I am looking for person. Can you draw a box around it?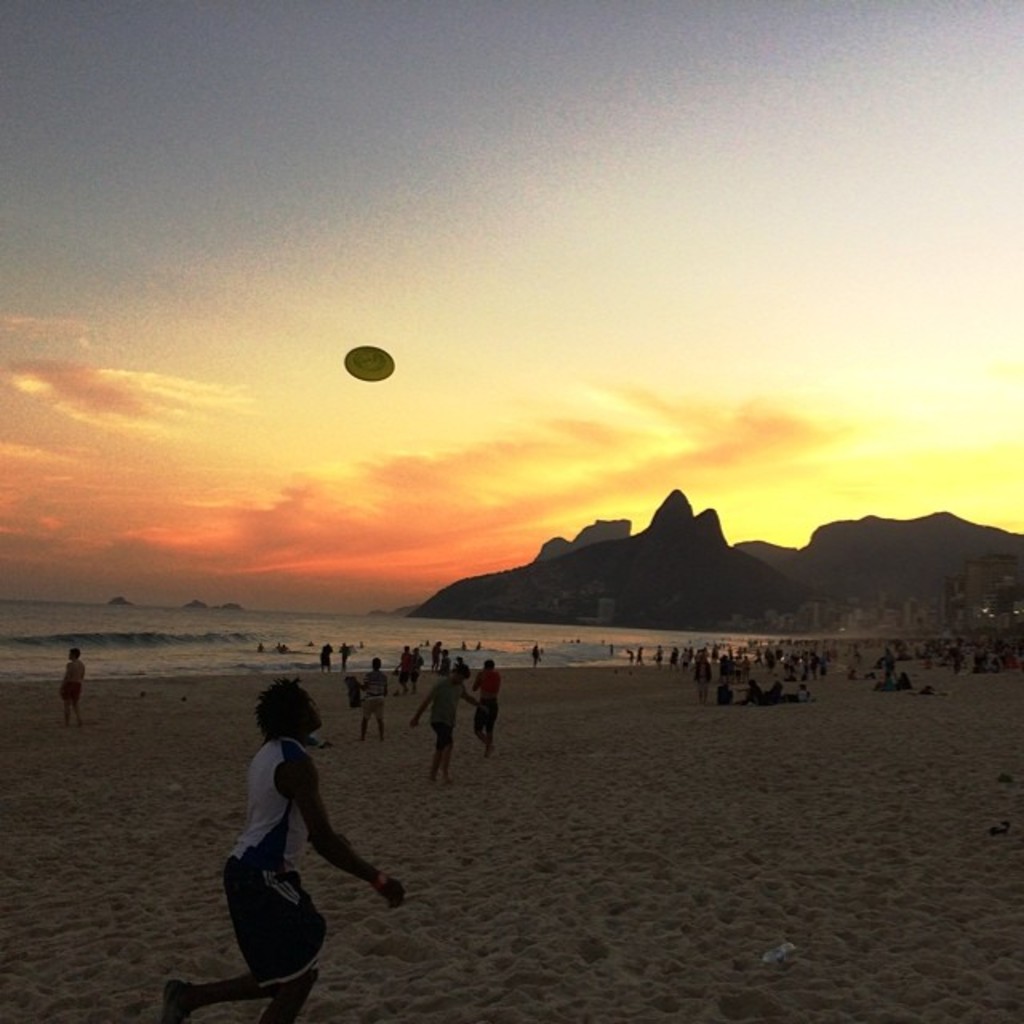
Sure, the bounding box is <region>653, 645, 664, 667</region>.
